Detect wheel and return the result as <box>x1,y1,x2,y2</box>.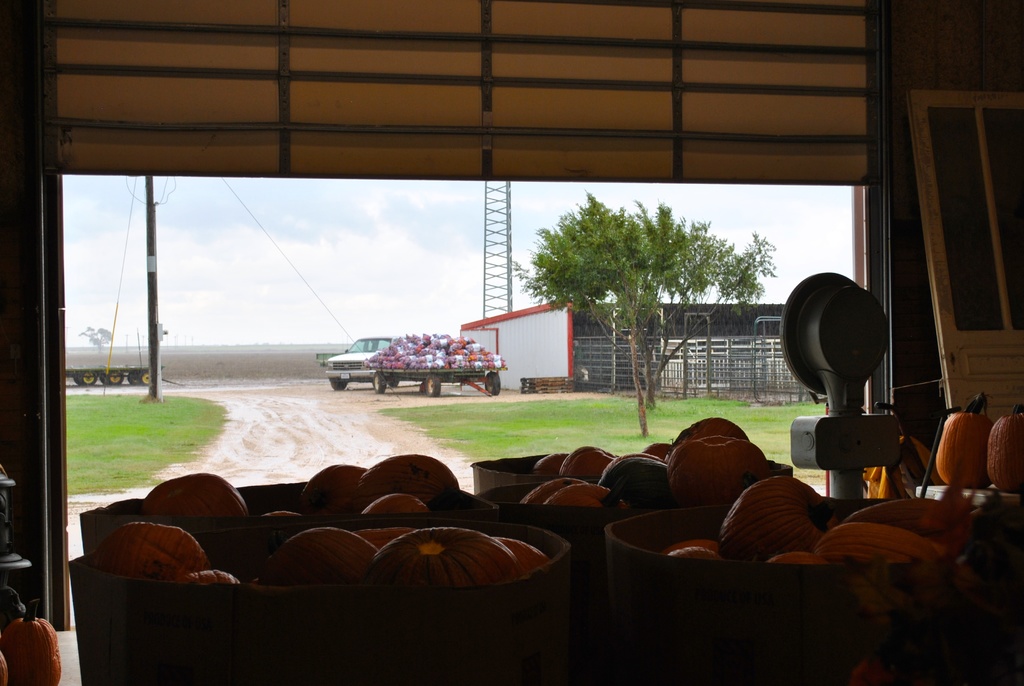
<box>126,370,136,384</box>.
